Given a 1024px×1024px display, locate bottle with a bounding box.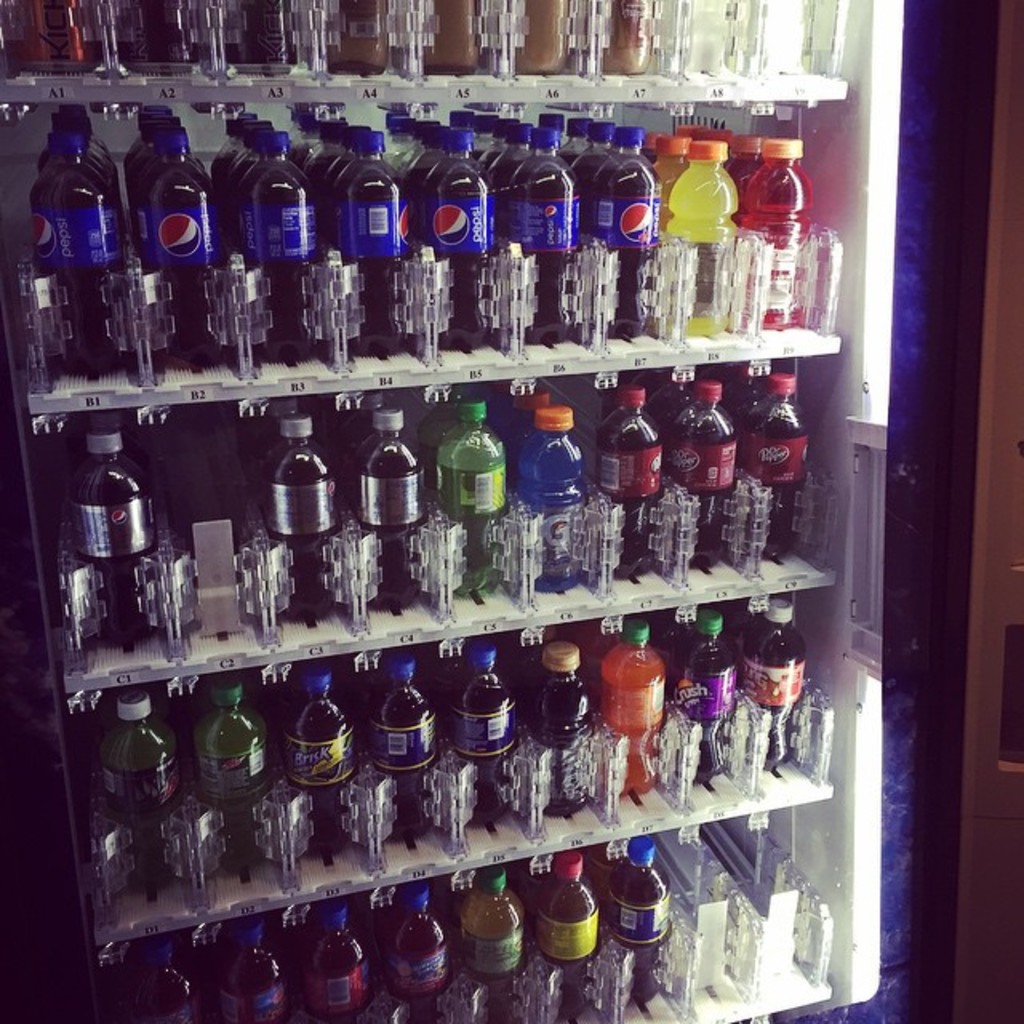
Located: bbox(304, 896, 376, 1022).
